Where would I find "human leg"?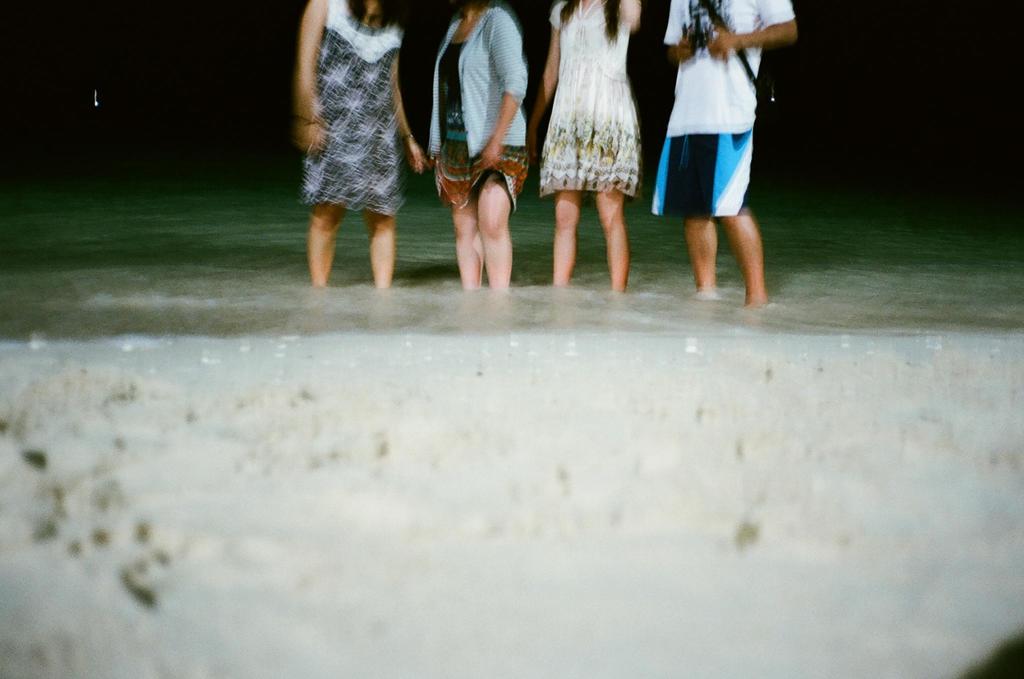
At (x1=687, y1=215, x2=716, y2=295).
